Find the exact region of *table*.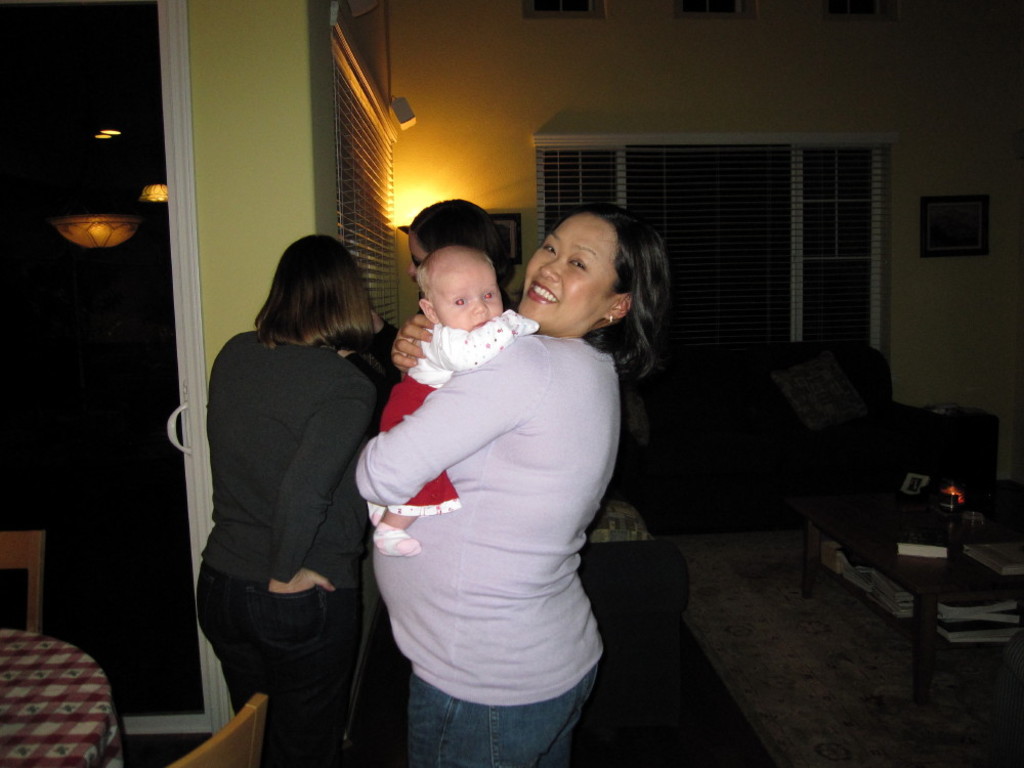
Exact region: <box>803,500,1023,752</box>.
